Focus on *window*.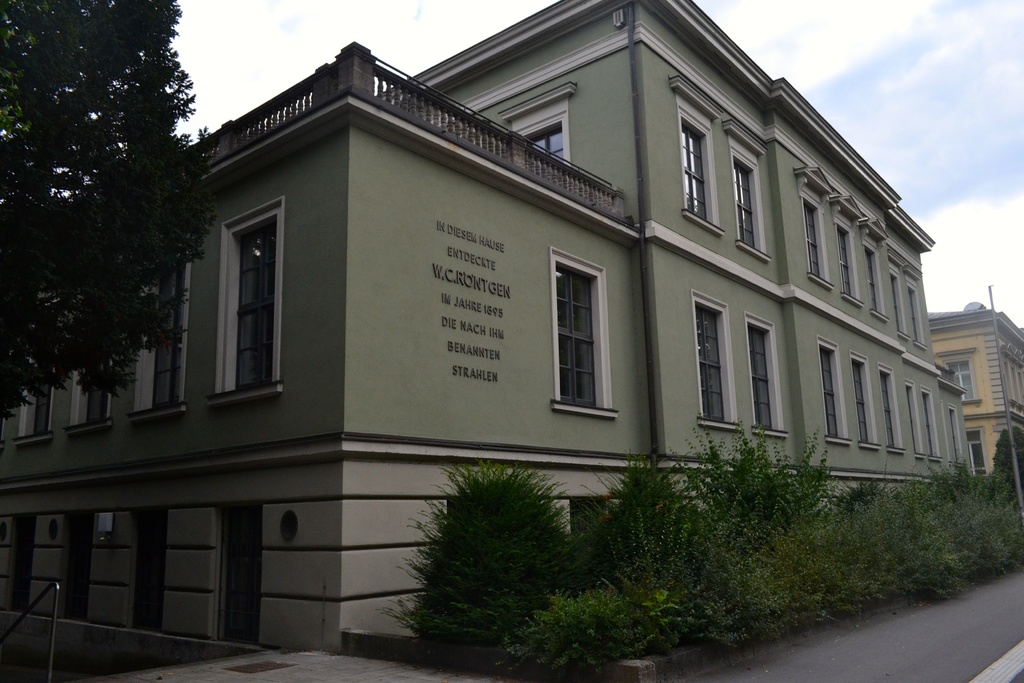
Focused at x1=134 y1=256 x2=188 y2=416.
